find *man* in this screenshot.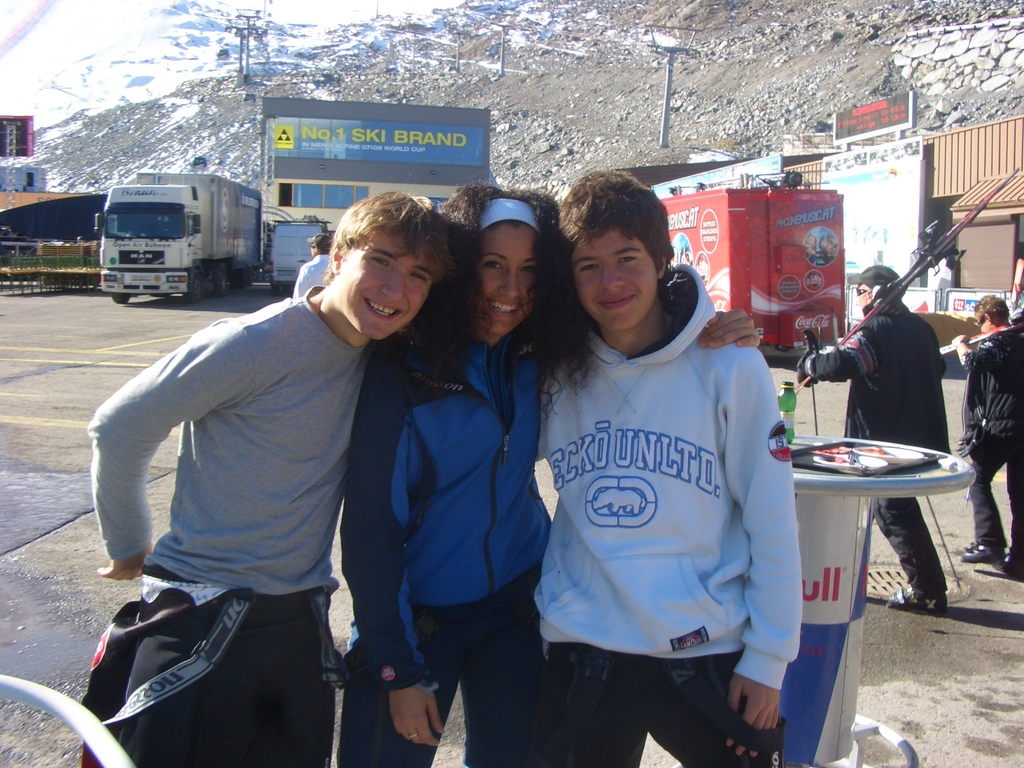
The bounding box for *man* is x1=952 y1=296 x2=1023 y2=579.
